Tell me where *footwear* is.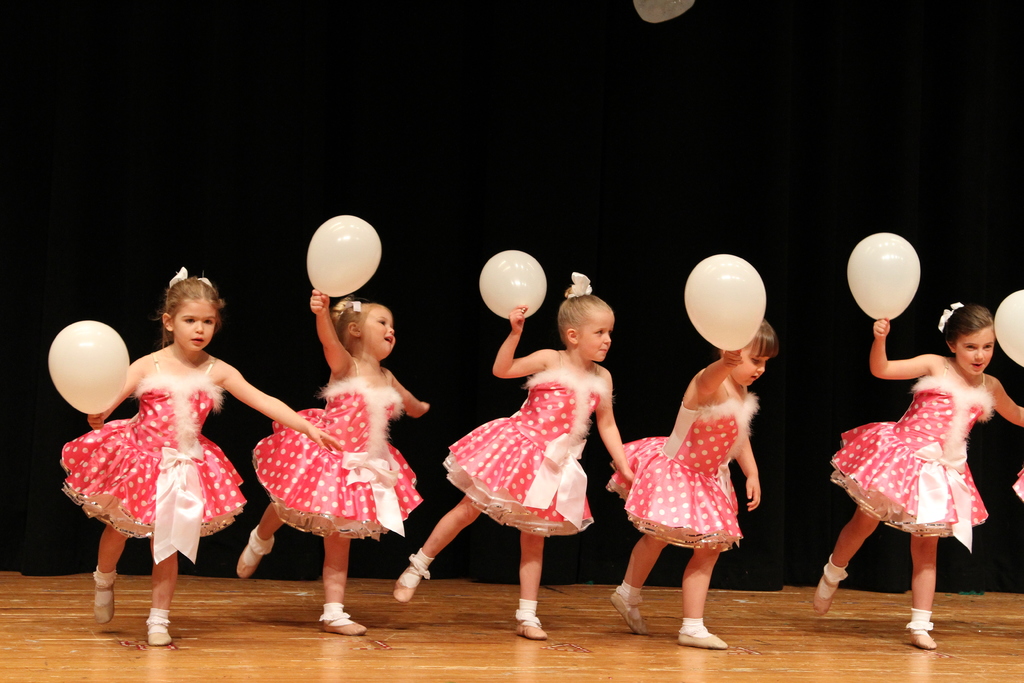
*footwear* is at [902, 624, 936, 653].
